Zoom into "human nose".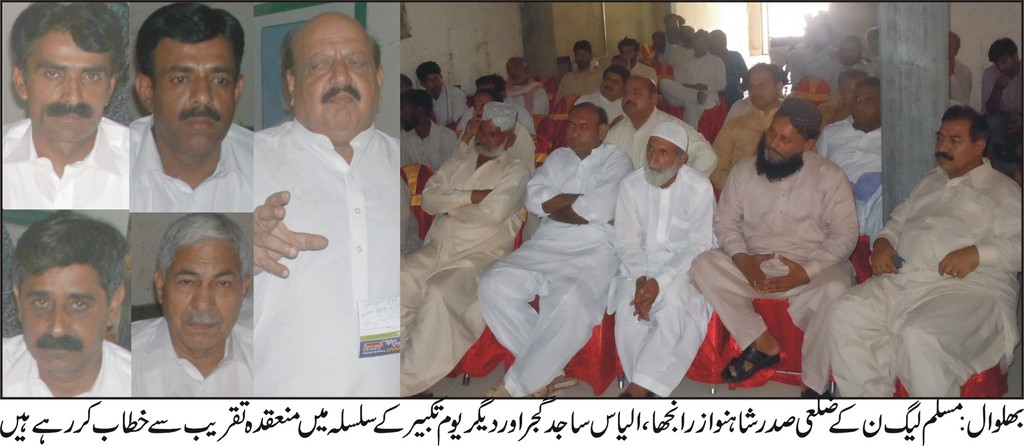
Zoom target: <region>771, 136, 778, 147</region>.
